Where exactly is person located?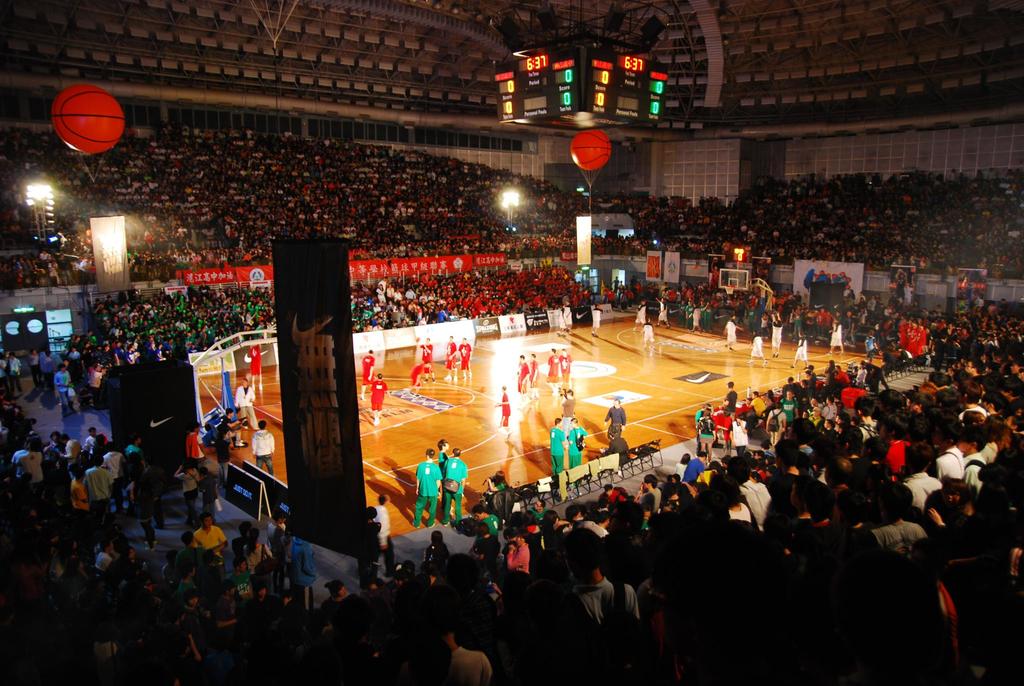
Its bounding box is box=[557, 351, 576, 389].
